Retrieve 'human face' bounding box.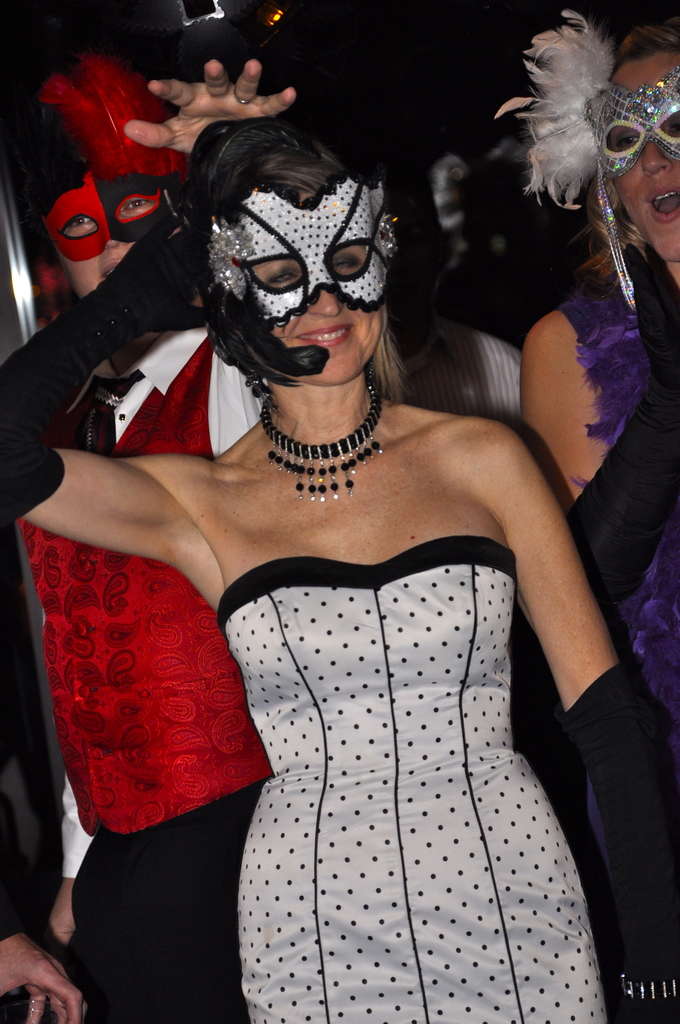
Bounding box: (605,53,679,255).
